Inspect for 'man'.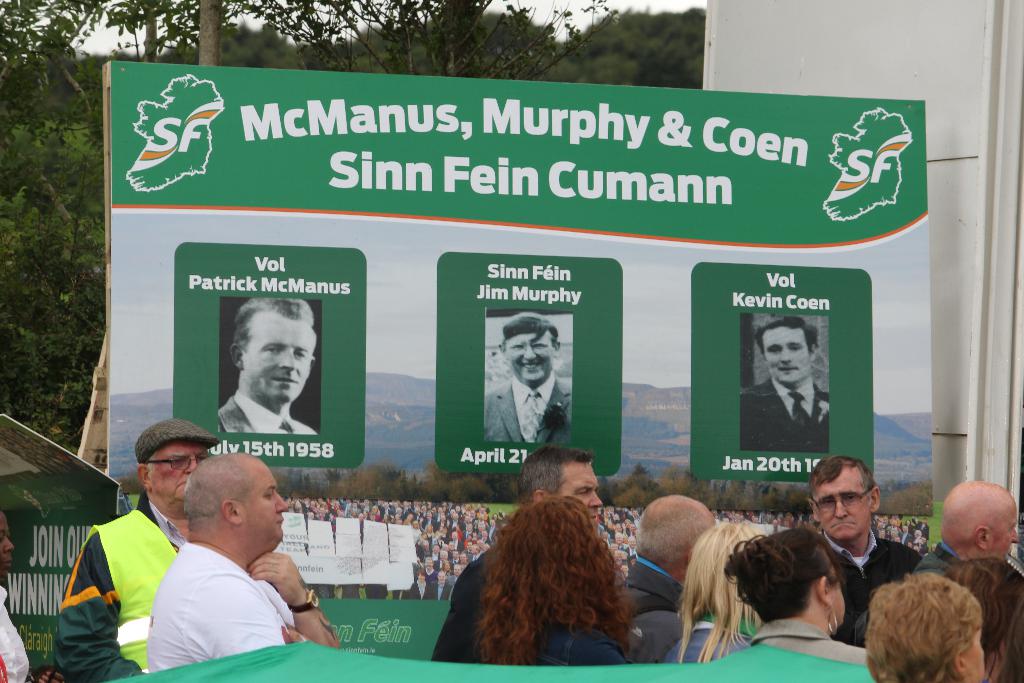
Inspection: rect(910, 477, 1020, 582).
